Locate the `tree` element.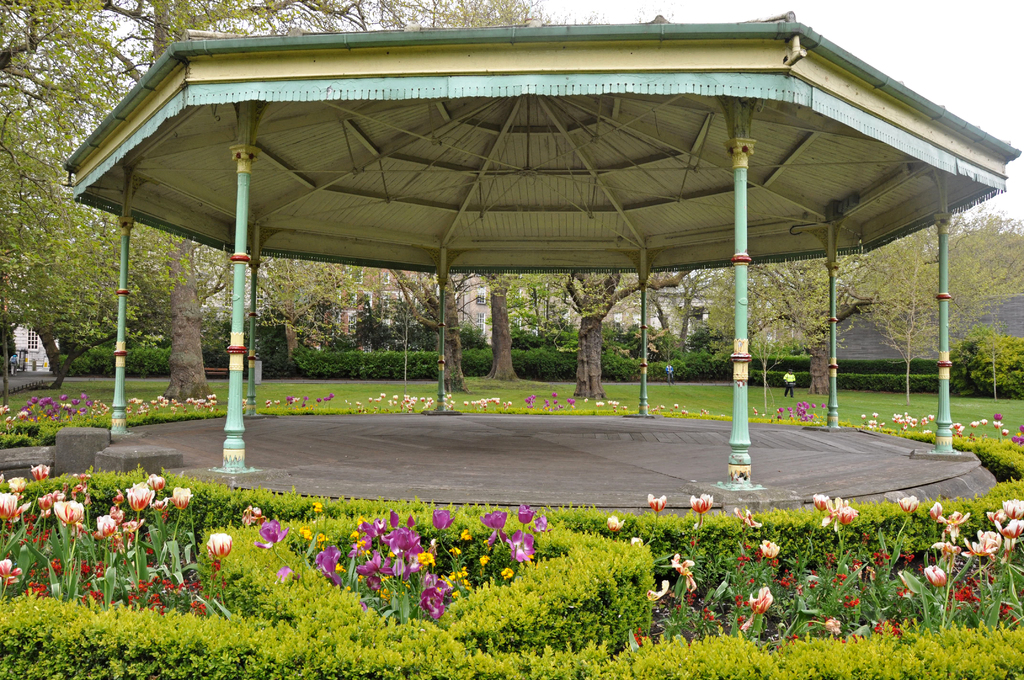
Element bbox: box(488, 268, 691, 408).
